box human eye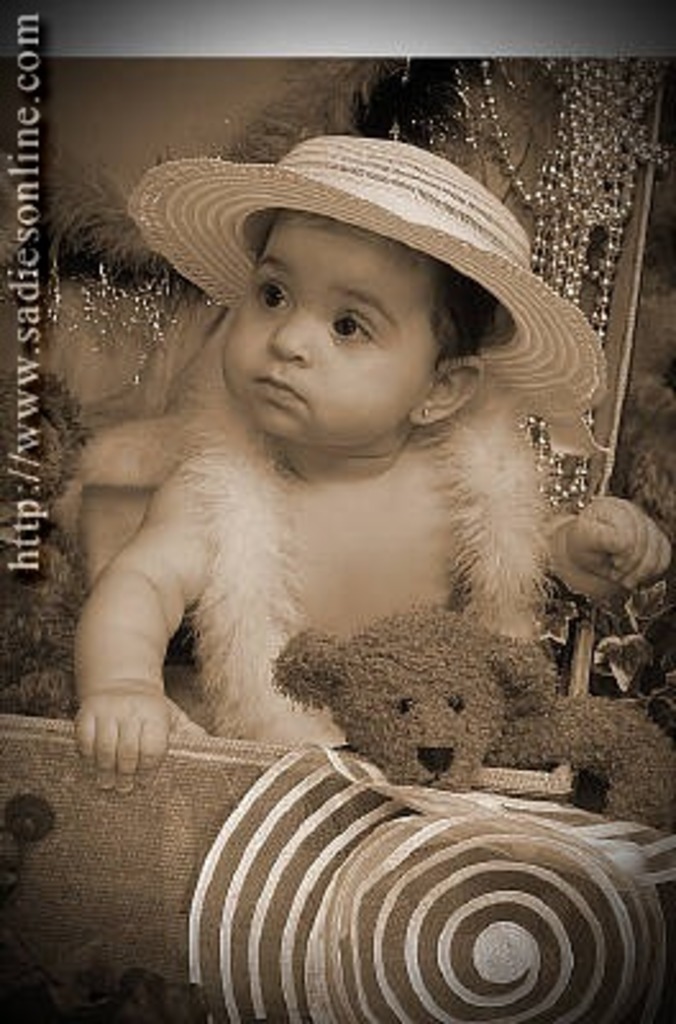
[312, 284, 402, 346]
